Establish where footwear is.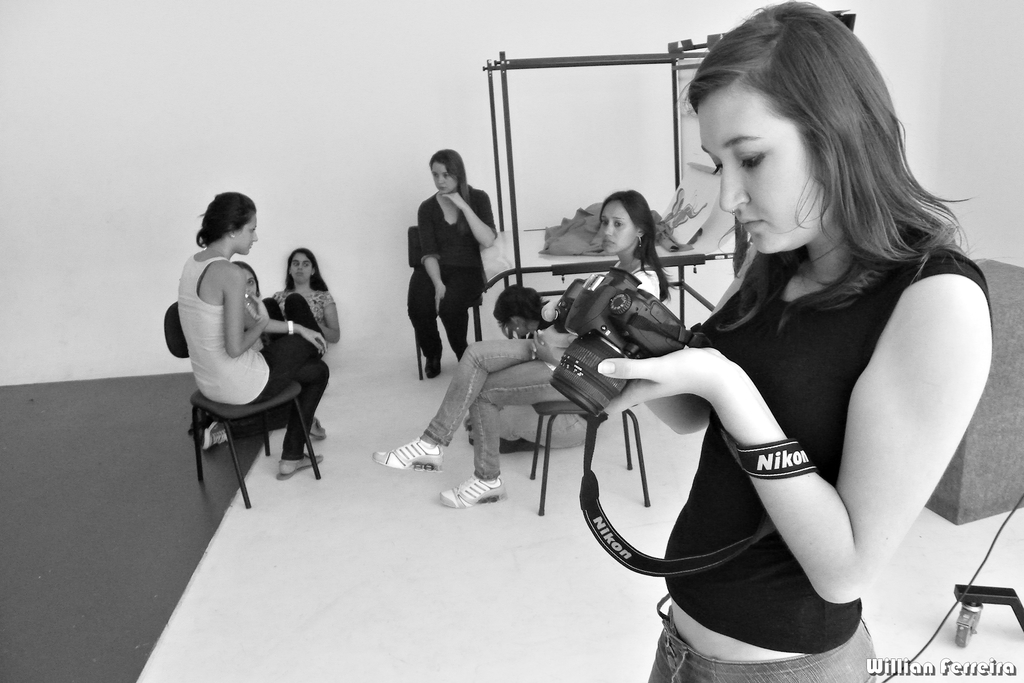
Established at [left=280, top=447, right=331, bottom=482].
